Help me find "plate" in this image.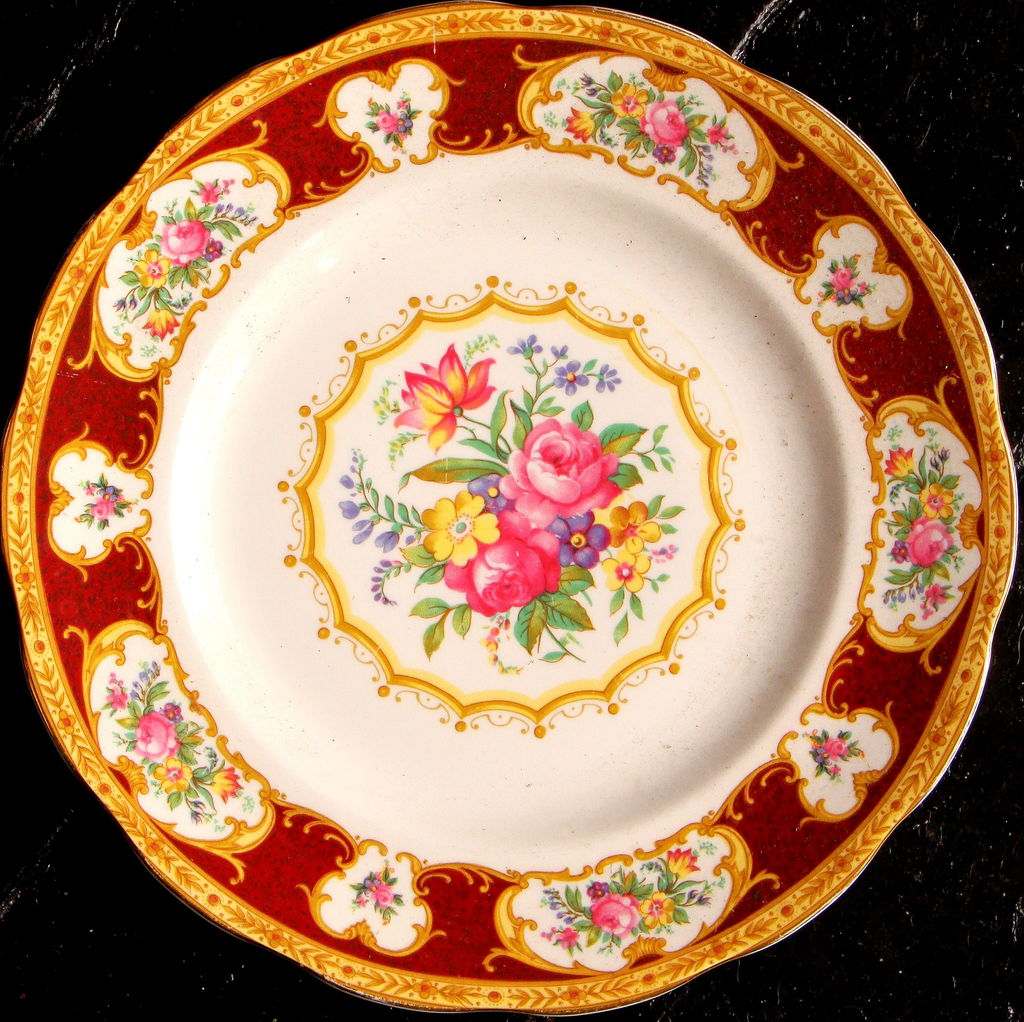
Found it: box(0, 0, 1020, 1014).
